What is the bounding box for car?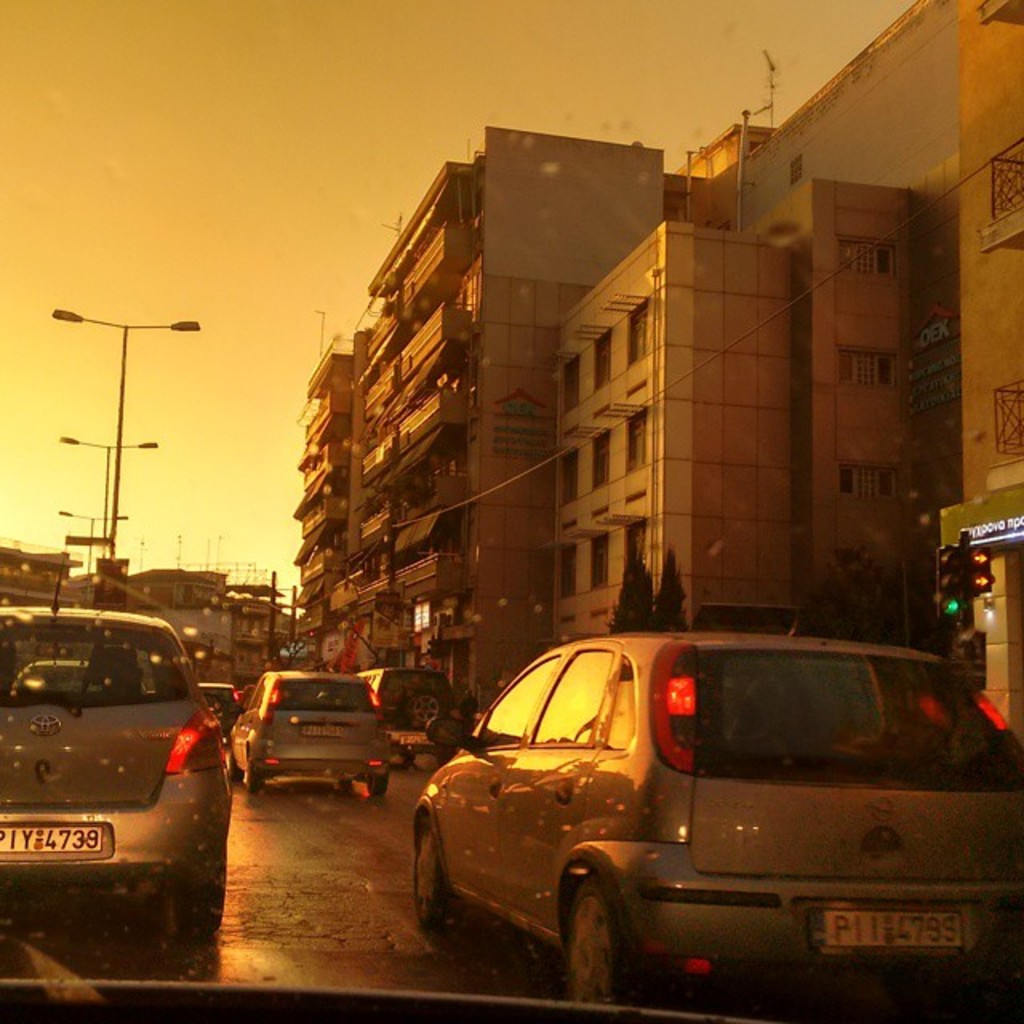
detection(229, 672, 387, 781).
